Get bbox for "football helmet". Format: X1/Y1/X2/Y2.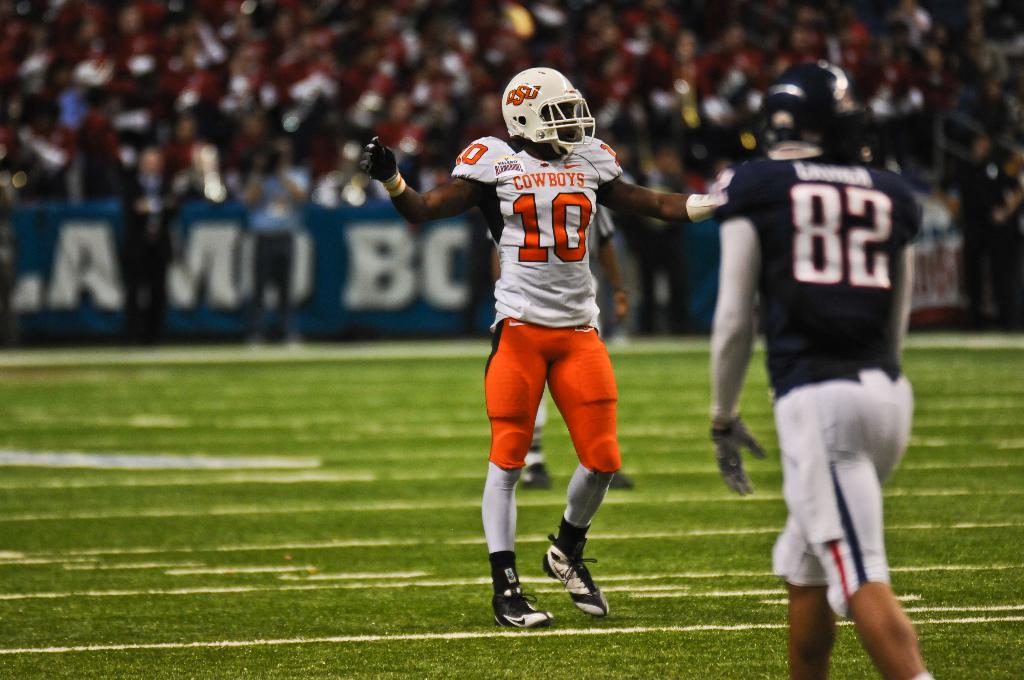
499/68/600/152.
